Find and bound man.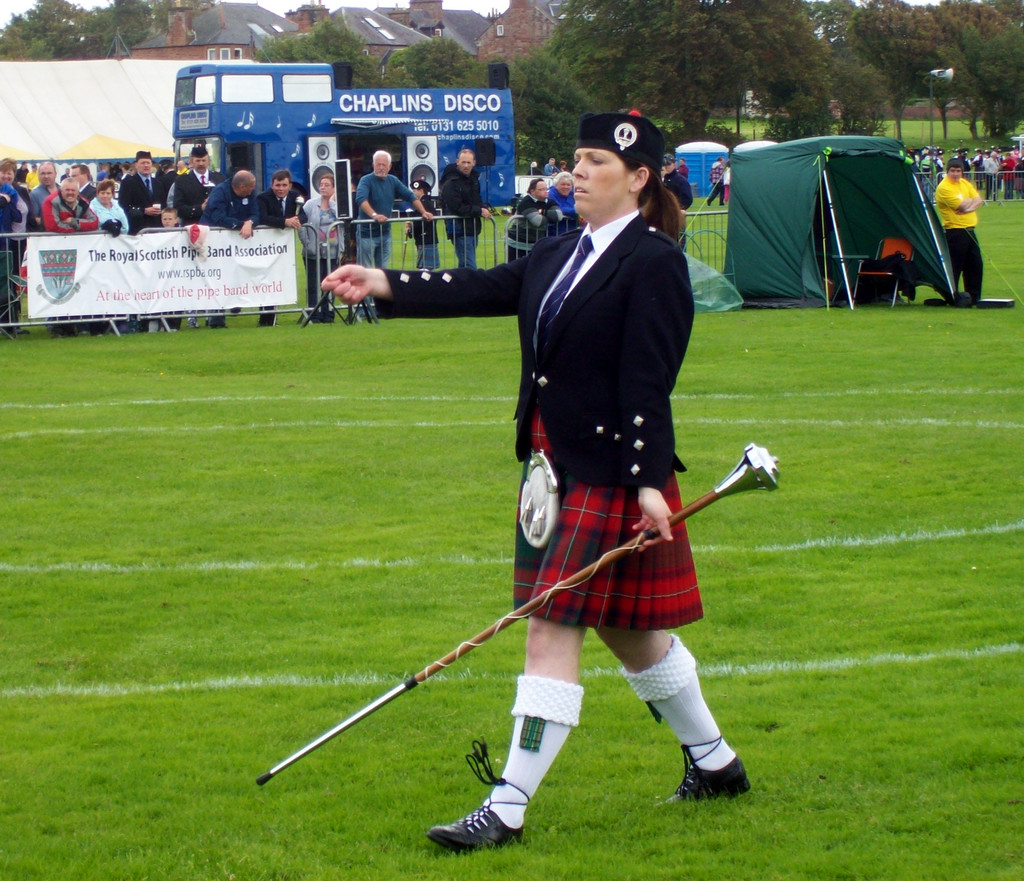
Bound: x1=175 y1=140 x2=221 y2=323.
